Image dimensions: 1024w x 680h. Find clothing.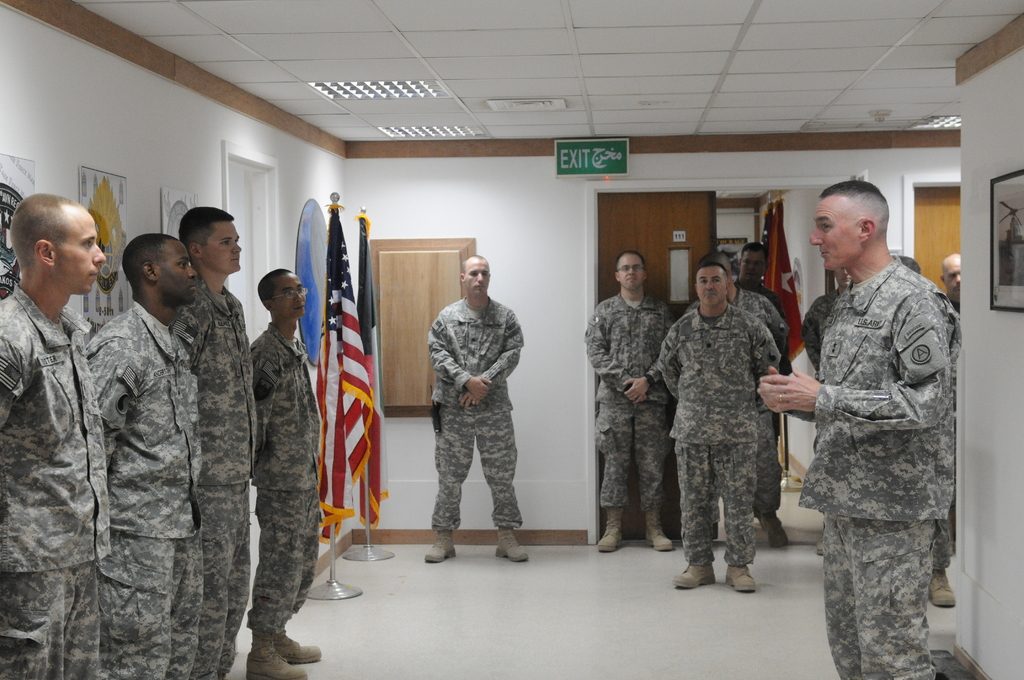
region(796, 213, 973, 674).
